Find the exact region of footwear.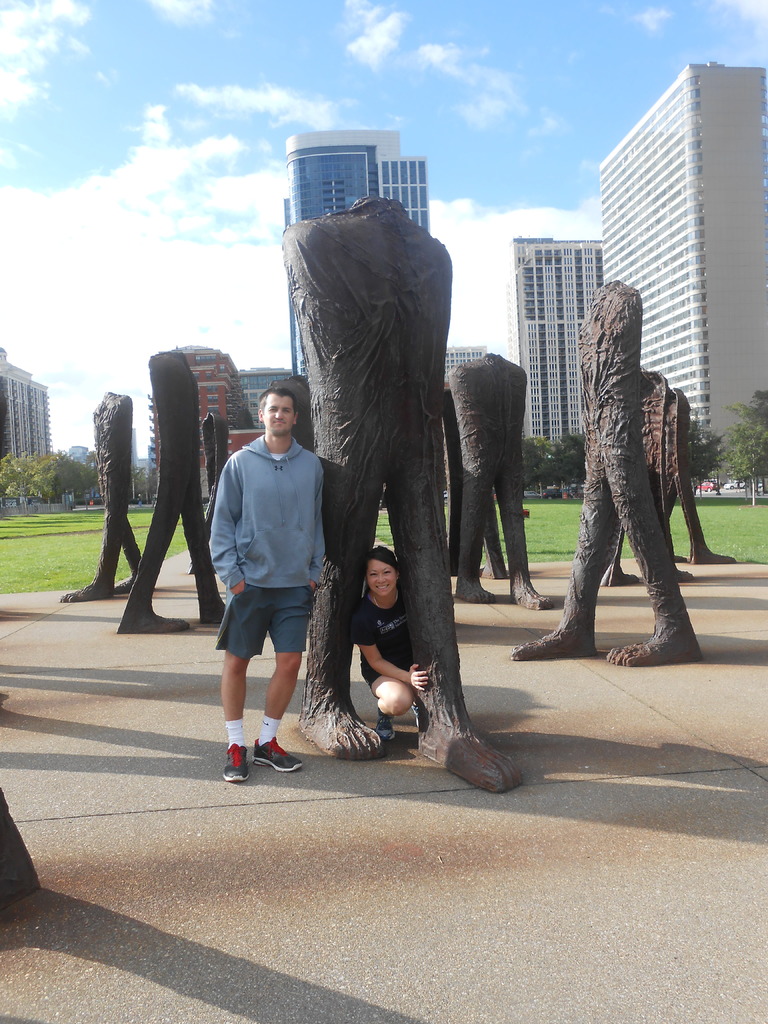
Exact region: crop(212, 722, 291, 787).
